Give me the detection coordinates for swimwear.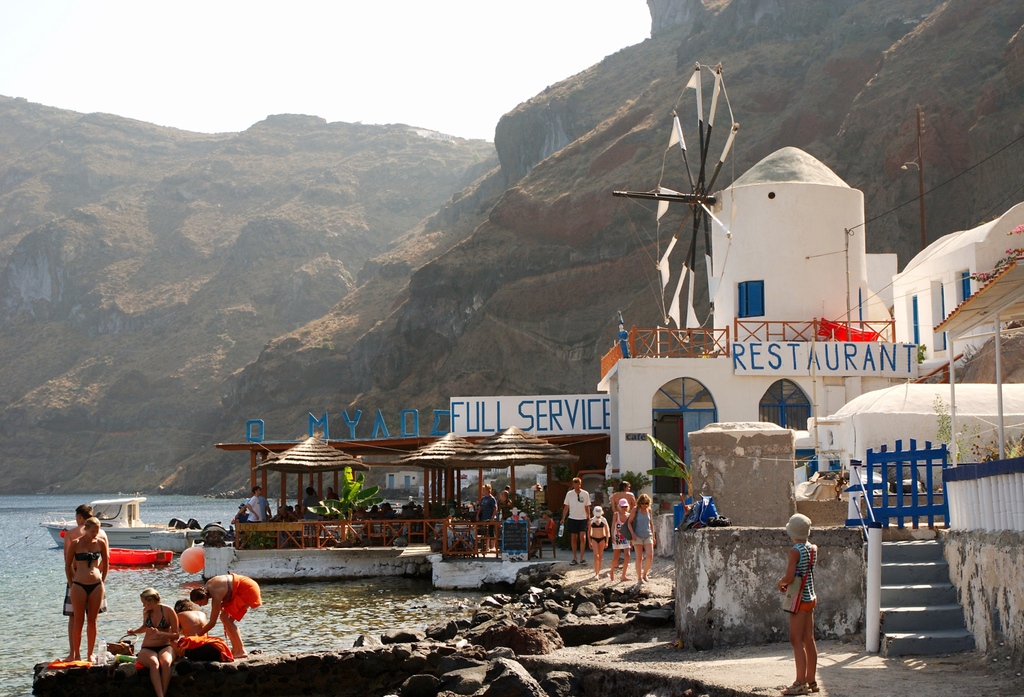
67:575:95:604.
